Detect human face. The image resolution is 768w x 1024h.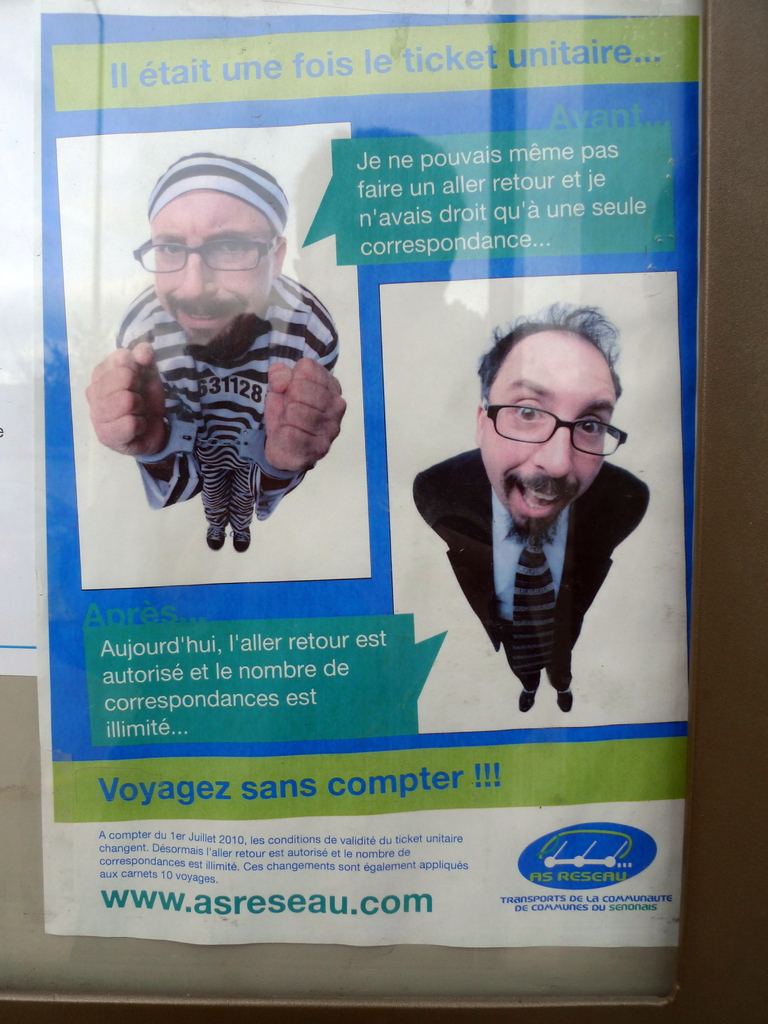
[491, 346, 596, 533].
